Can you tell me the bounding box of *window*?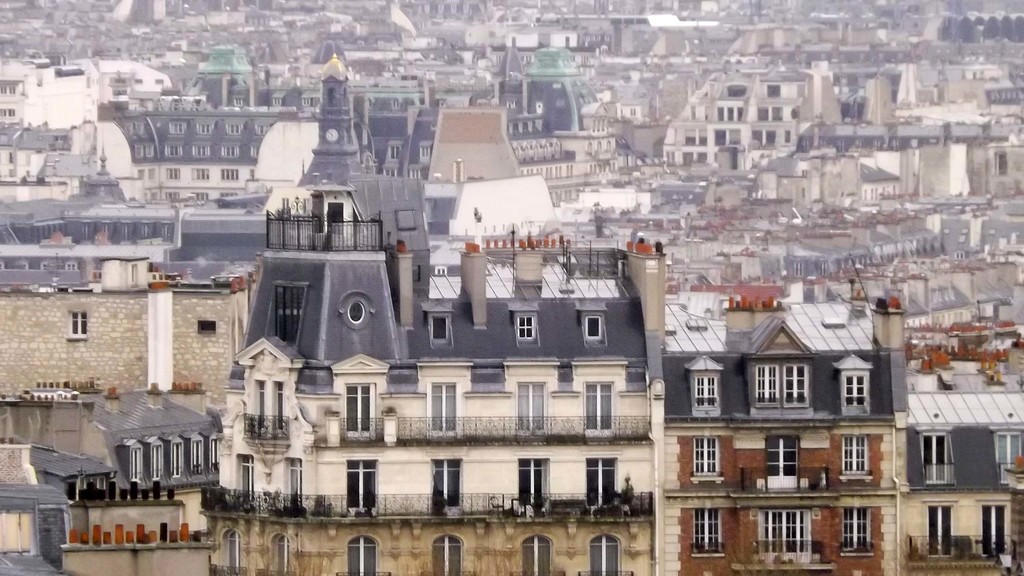
[left=346, top=457, right=385, bottom=509].
